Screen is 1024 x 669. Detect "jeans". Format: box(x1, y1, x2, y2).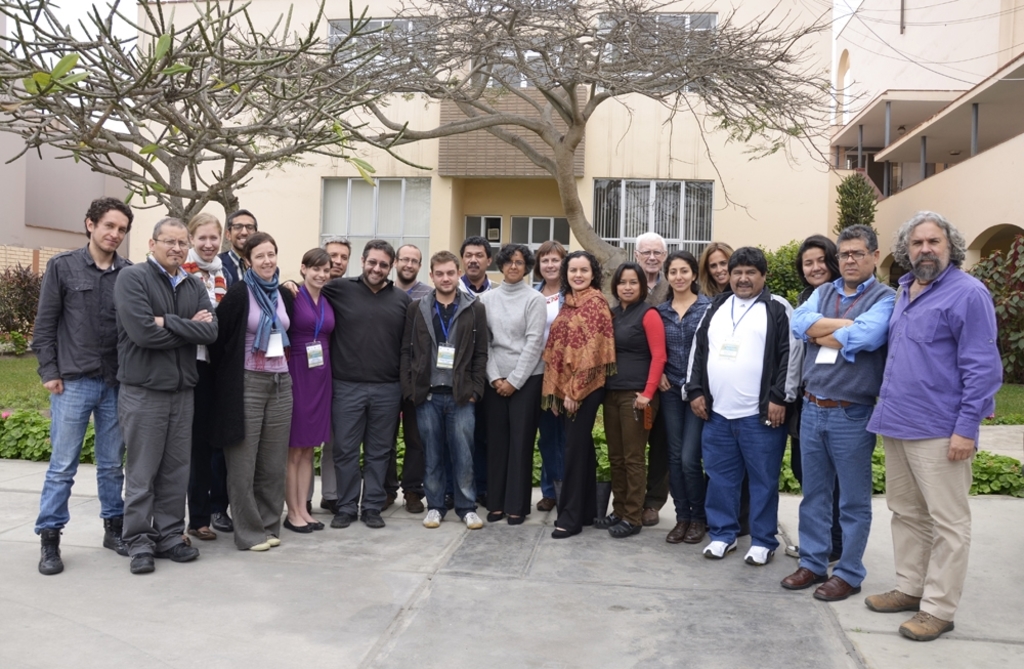
box(662, 386, 706, 512).
